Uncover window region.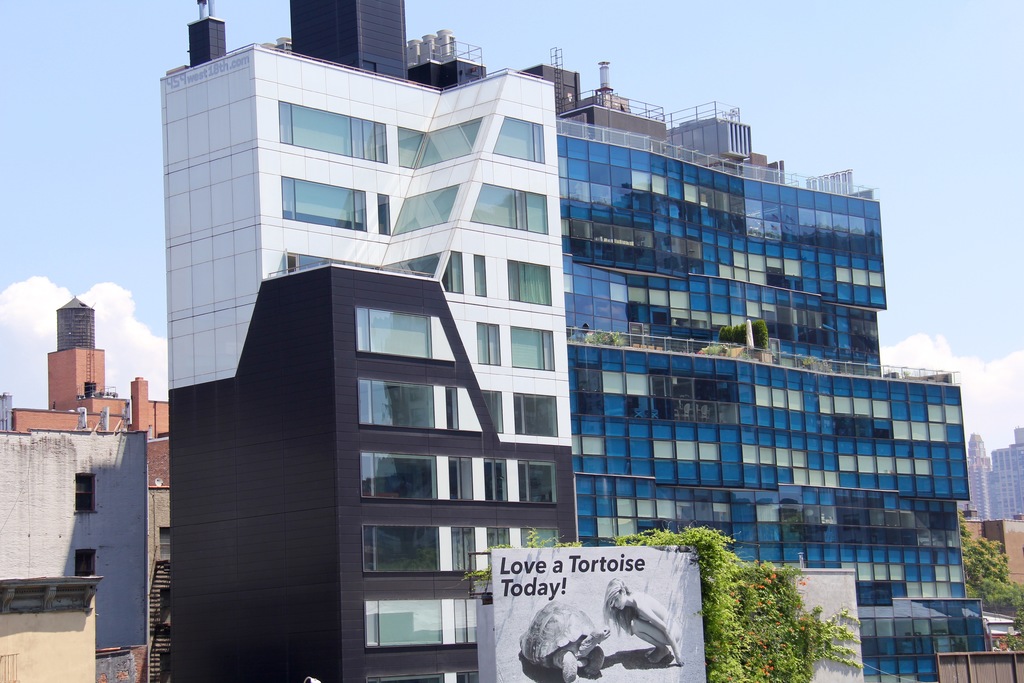
Uncovered: 505,260,552,303.
